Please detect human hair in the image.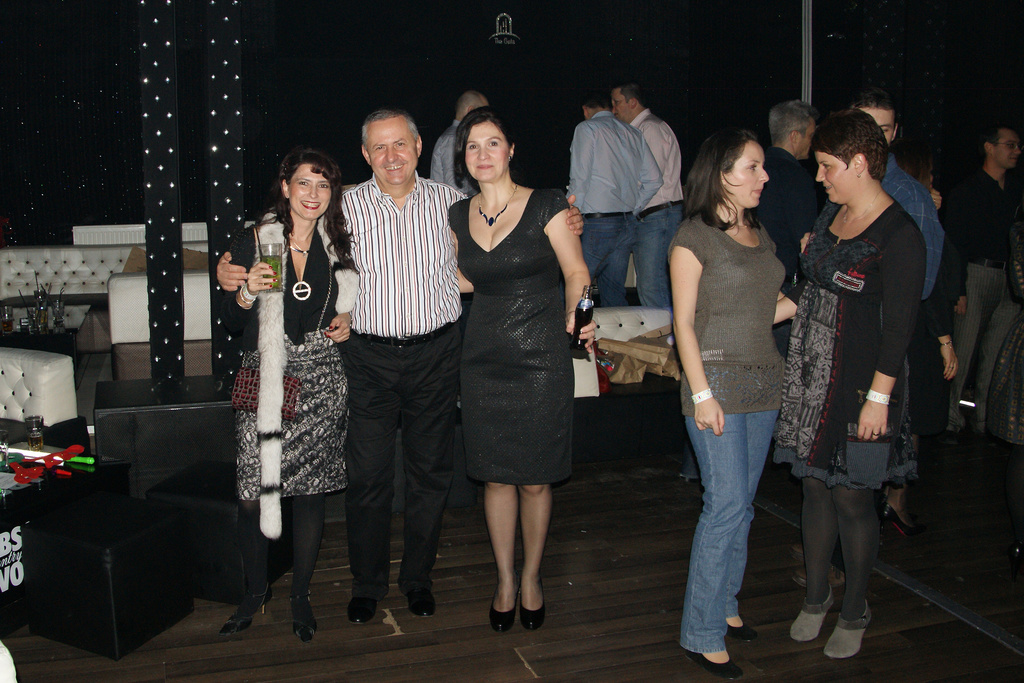
select_region(981, 120, 1016, 160).
